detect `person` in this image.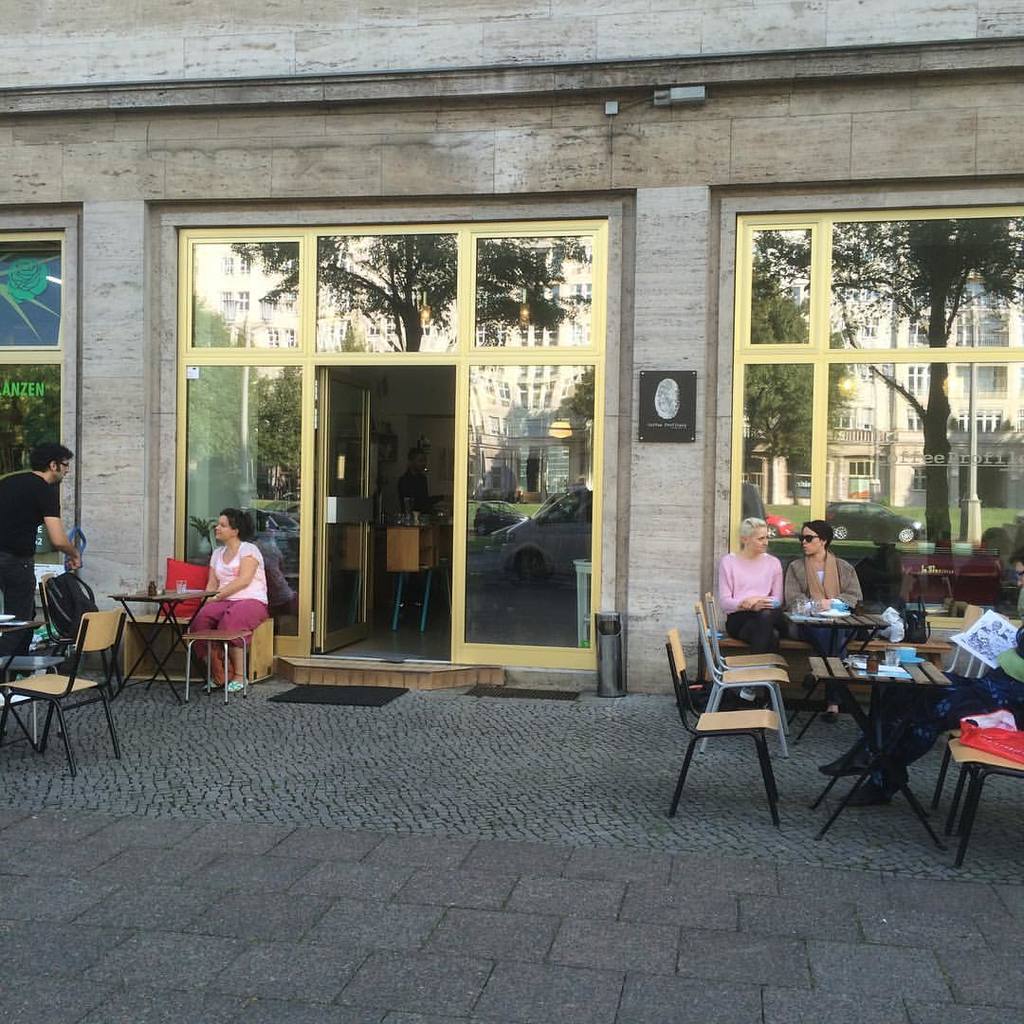
Detection: {"left": 784, "top": 518, "right": 866, "bottom": 725}.
